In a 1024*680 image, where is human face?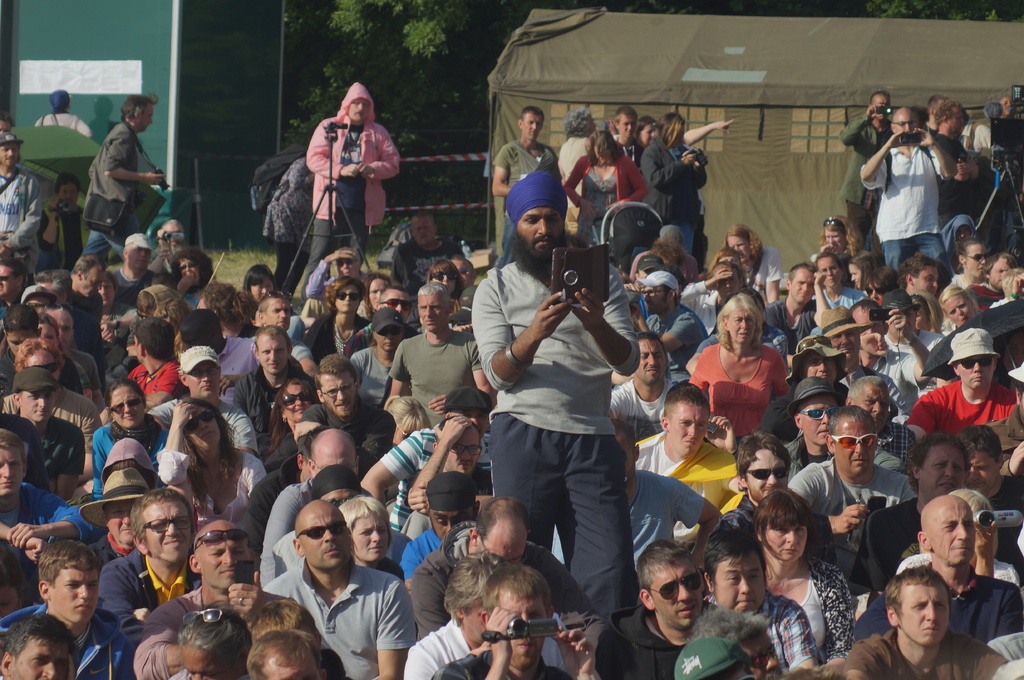
locate(287, 383, 316, 420).
